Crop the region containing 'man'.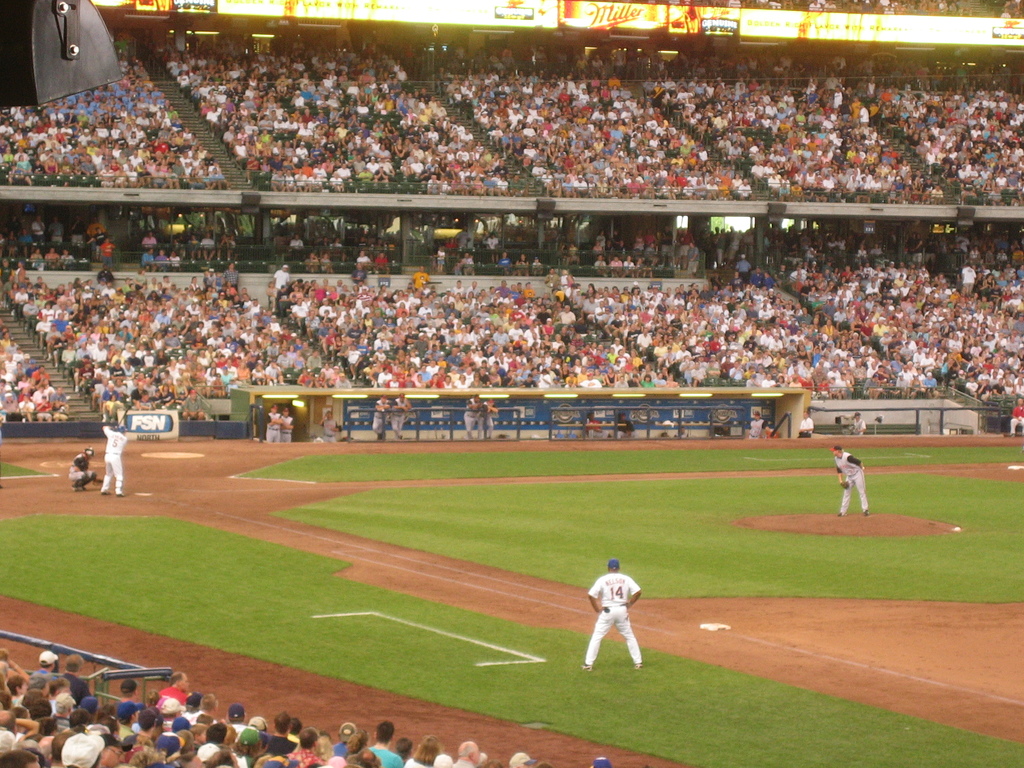
Crop region: (794,407,815,437).
